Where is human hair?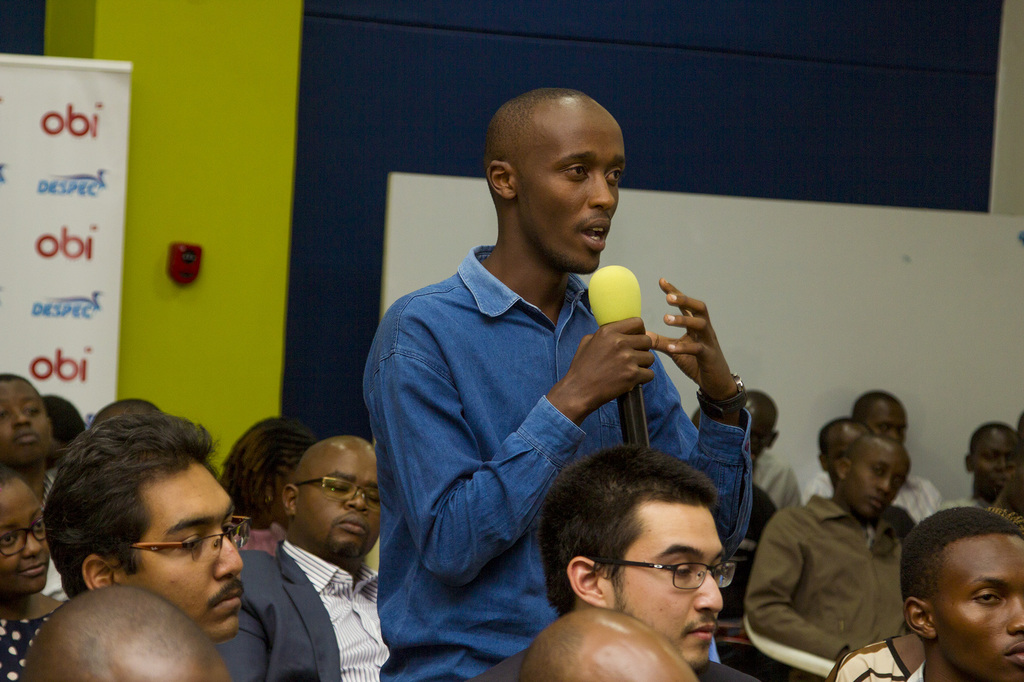
899 507 1023 615.
